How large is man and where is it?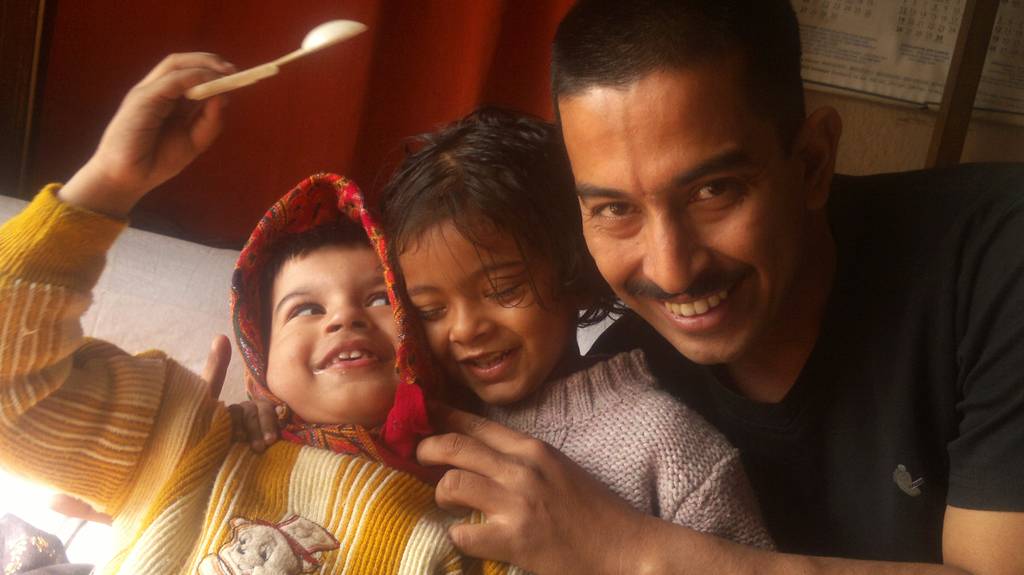
Bounding box: 47 0 1023 574.
